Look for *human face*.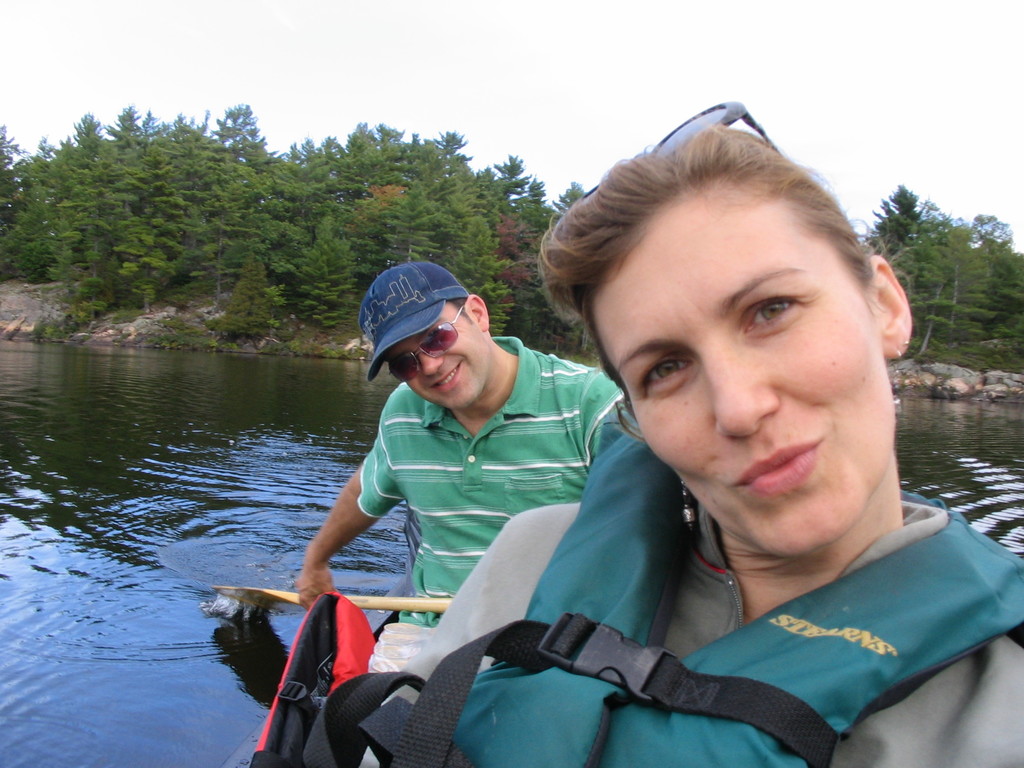
Found: box(390, 304, 488, 410).
